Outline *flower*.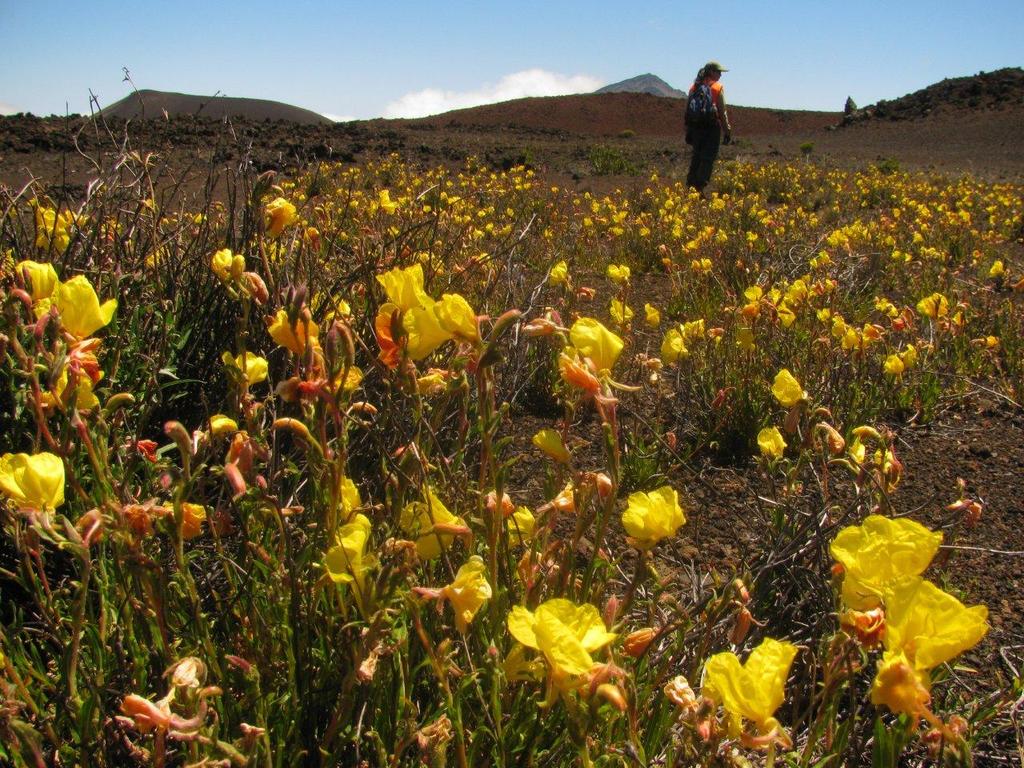
Outline: crop(417, 550, 494, 634).
